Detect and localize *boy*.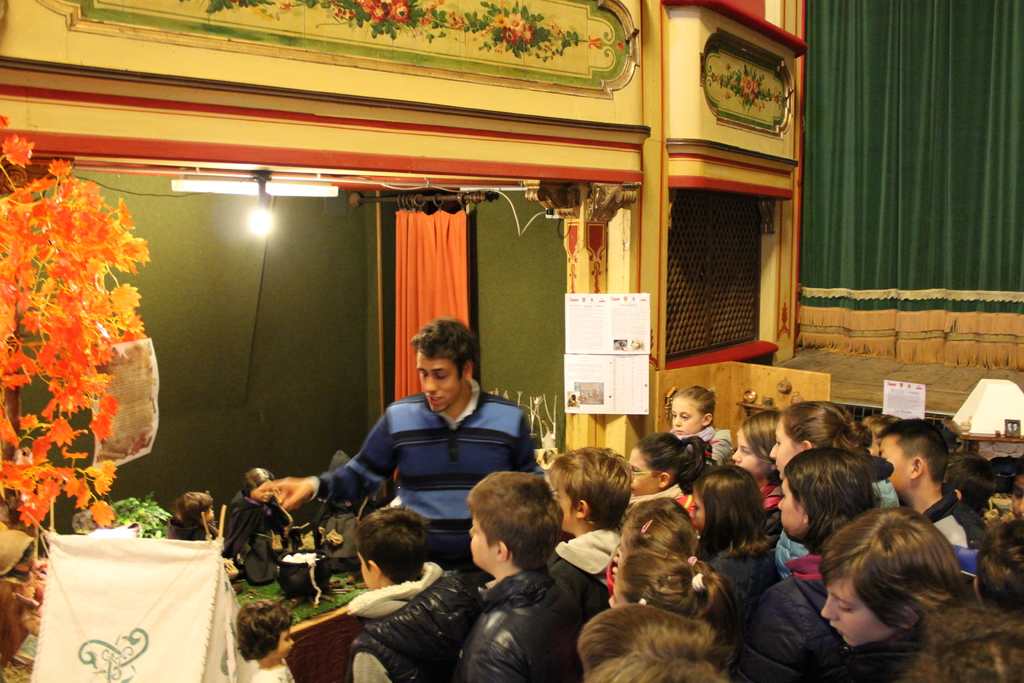
Localized at region(870, 414, 986, 553).
